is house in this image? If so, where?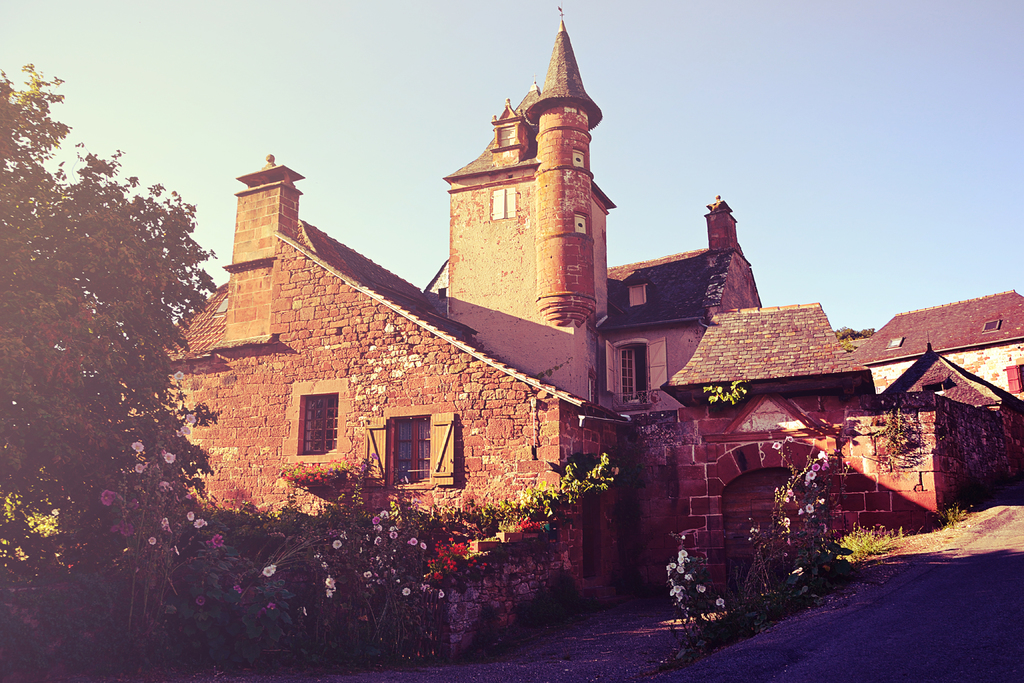
Yes, at 856:293:1021:438.
